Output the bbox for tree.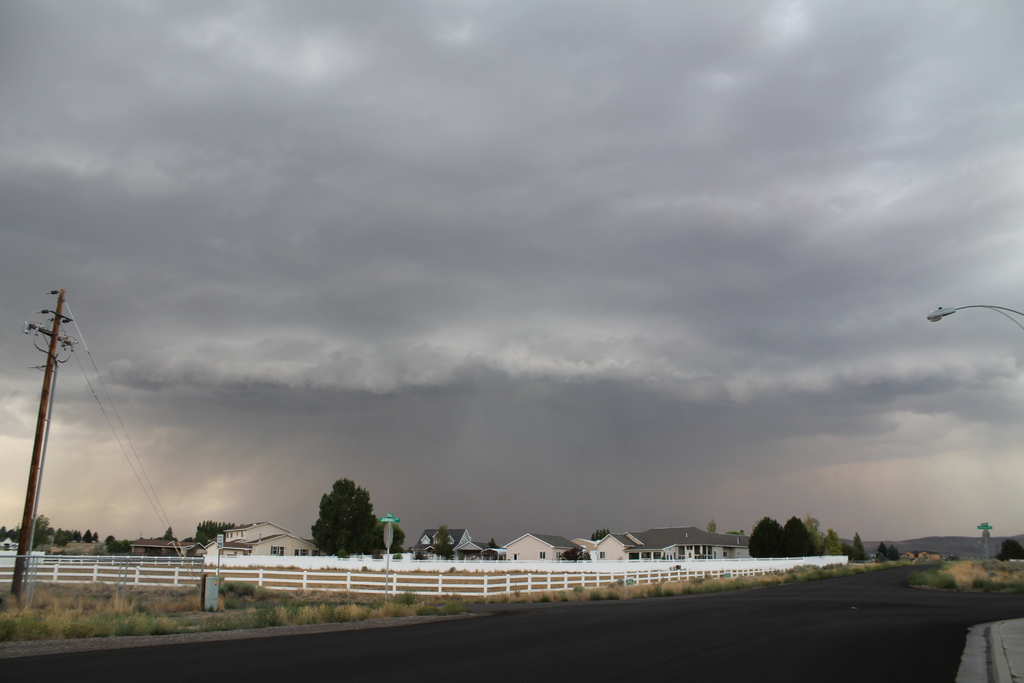
BBox(298, 479, 383, 564).
